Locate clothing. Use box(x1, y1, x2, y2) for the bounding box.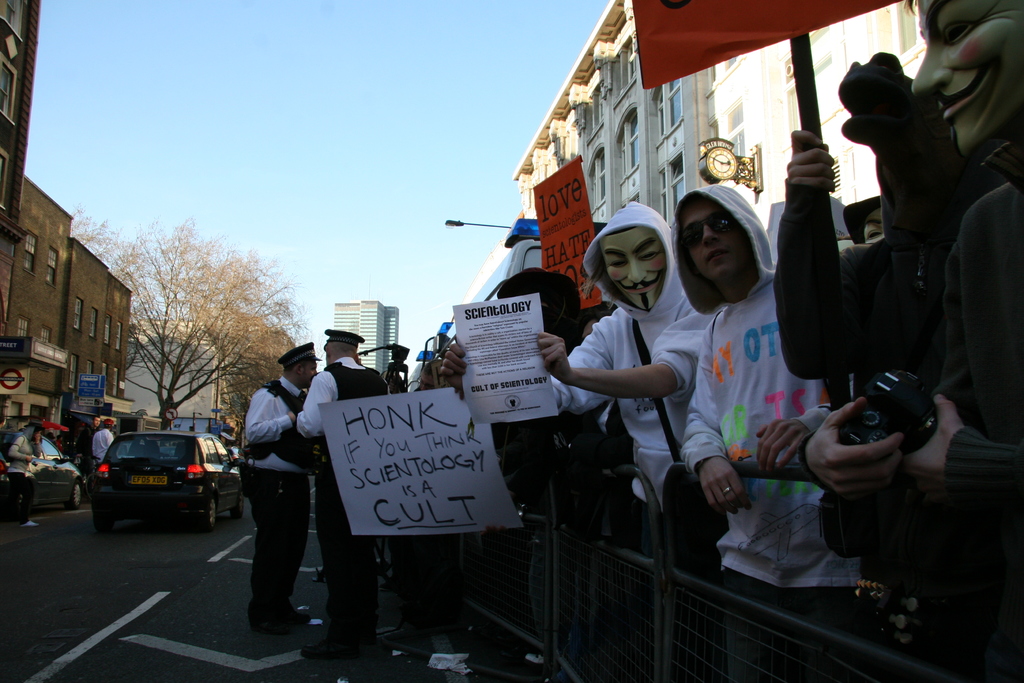
box(541, 223, 710, 558).
